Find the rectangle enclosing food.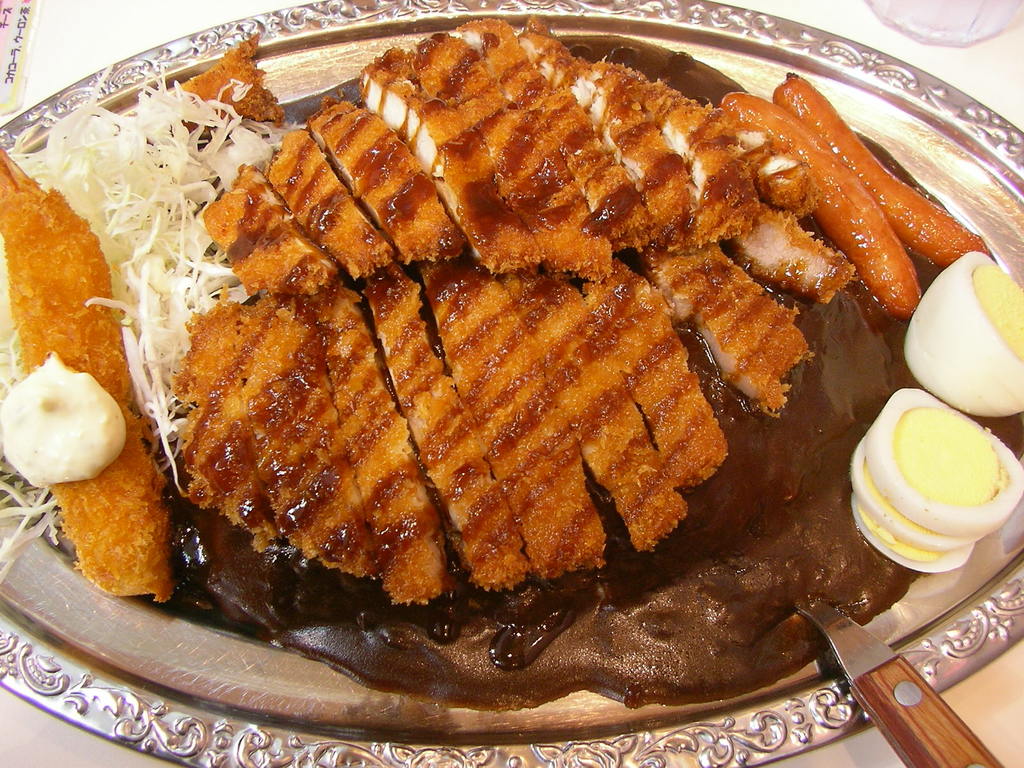
l=765, t=68, r=990, b=263.
